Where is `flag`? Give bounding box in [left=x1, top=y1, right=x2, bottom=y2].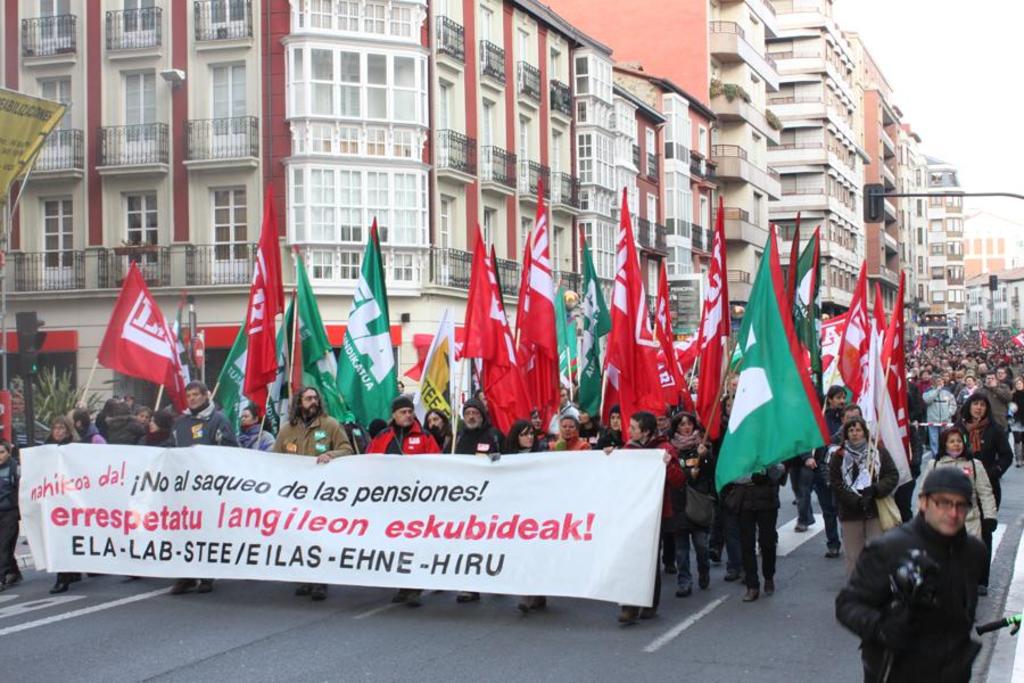
[left=978, top=326, right=992, bottom=347].
